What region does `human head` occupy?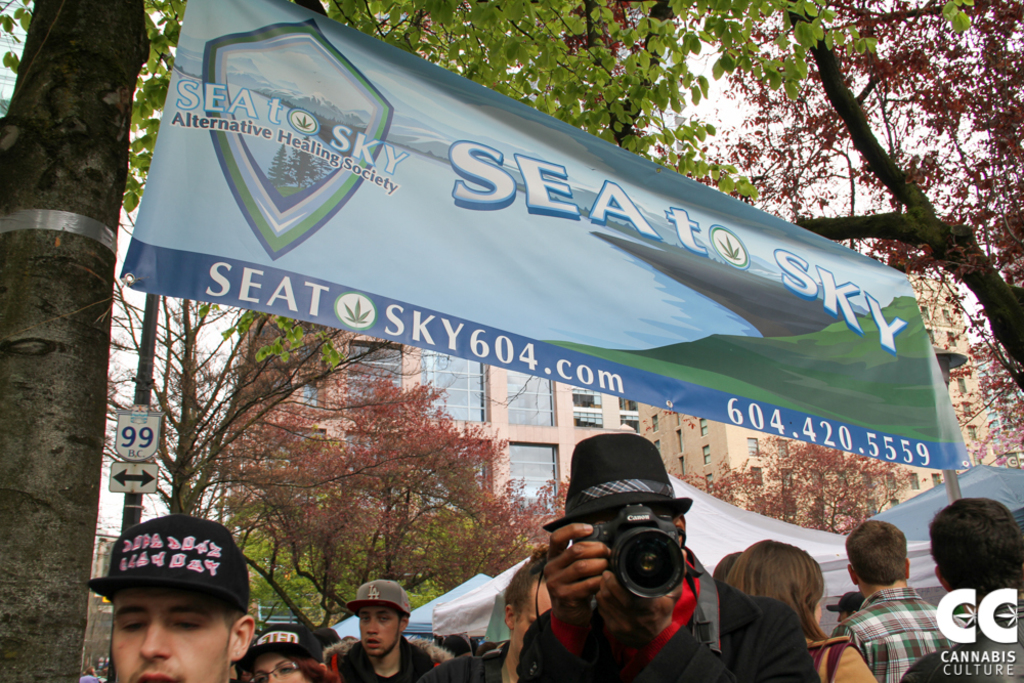
l=502, t=565, r=564, b=653.
